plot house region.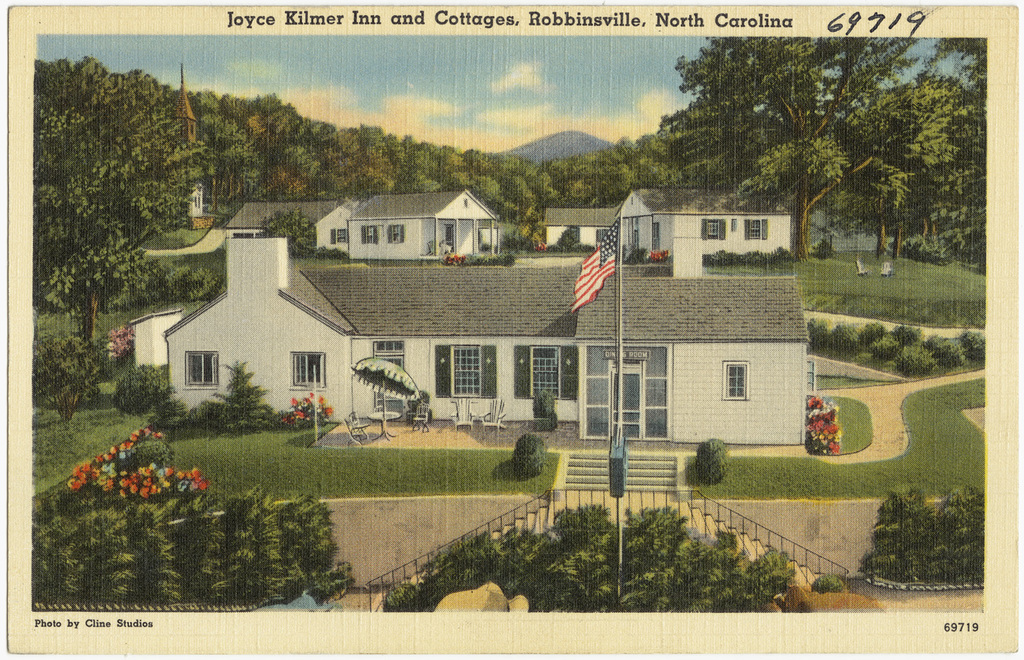
Plotted at left=215, top=195, right=362, bottom=261.
